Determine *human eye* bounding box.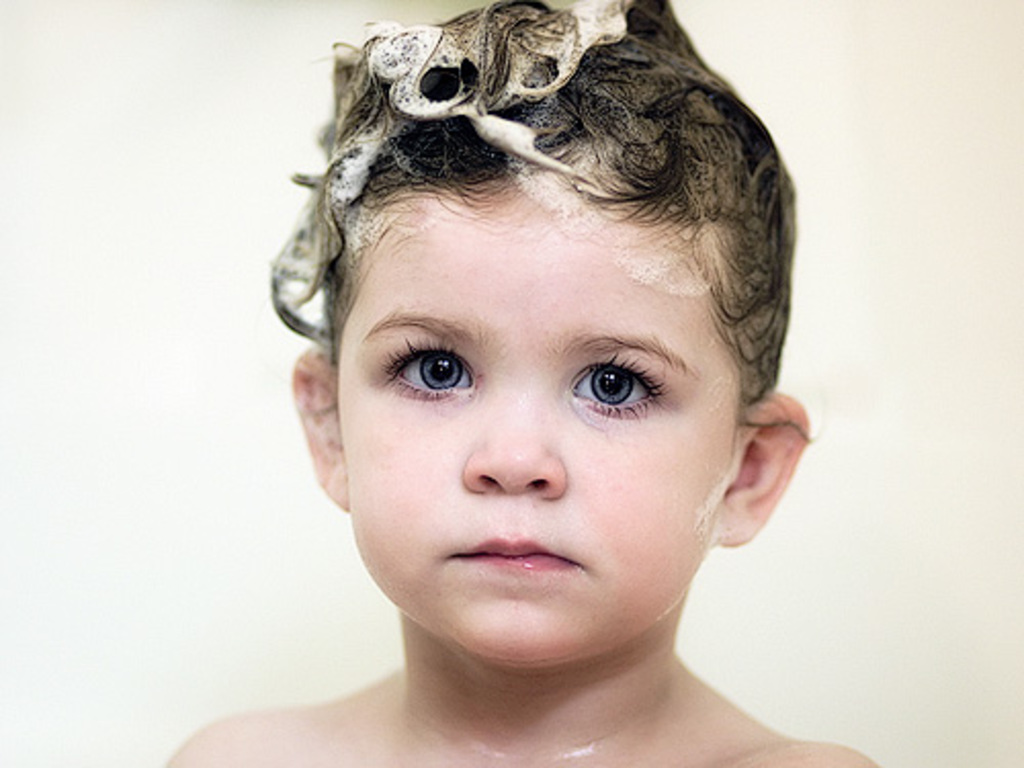
Determined: [x1=381, y1=334, x2=473, y2=403].
